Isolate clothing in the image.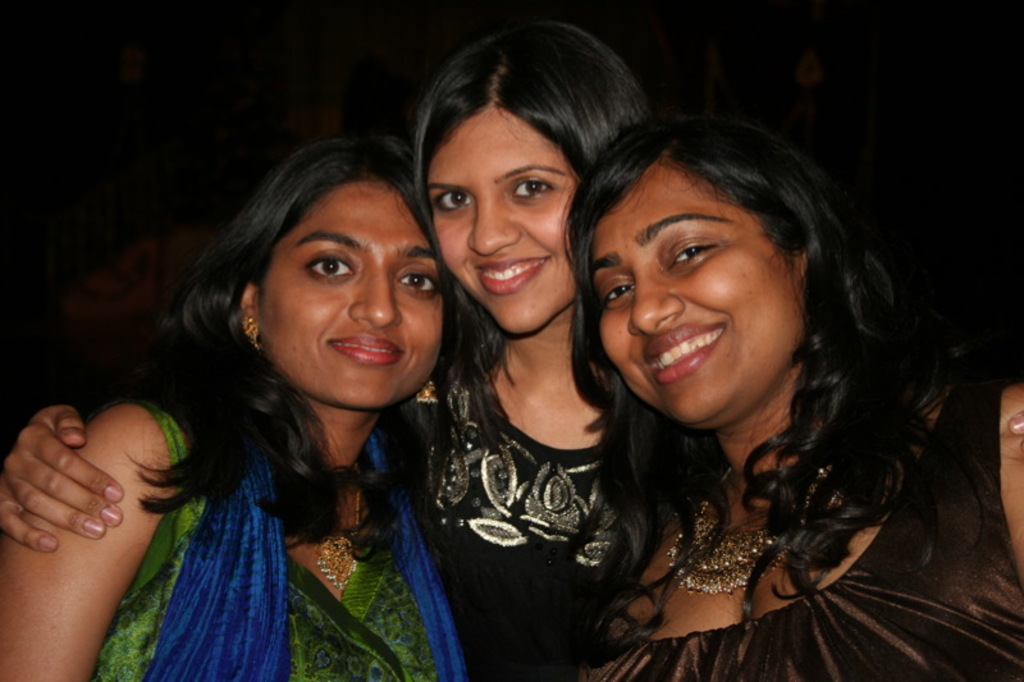
Isolated region: [93, 422, 465, 681].
